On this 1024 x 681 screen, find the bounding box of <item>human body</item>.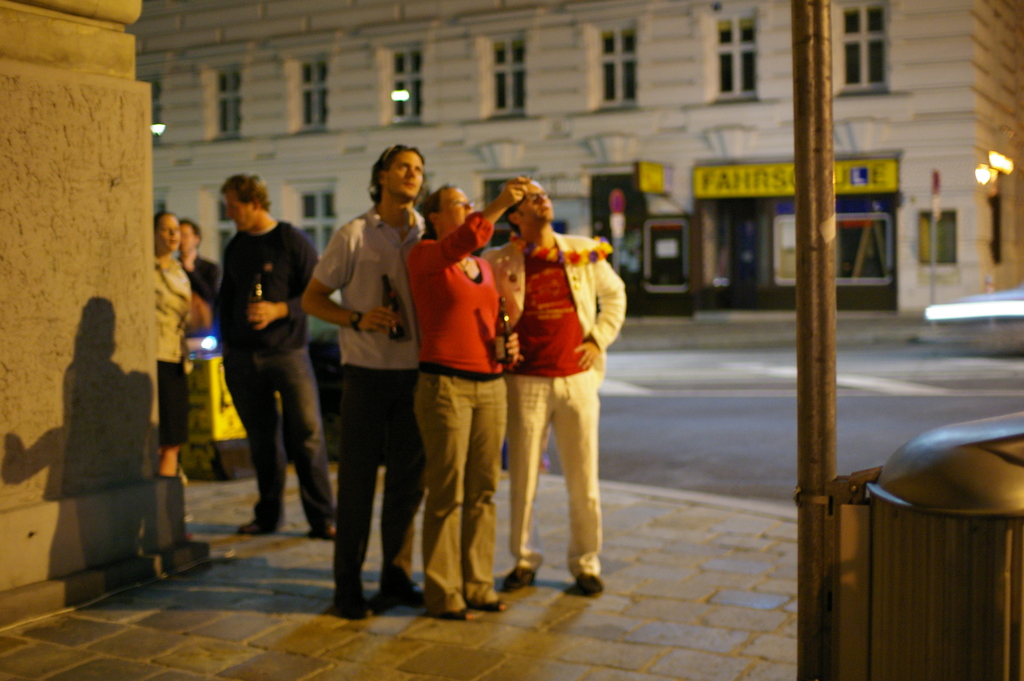
Bounding box: 152:258:184:473.
